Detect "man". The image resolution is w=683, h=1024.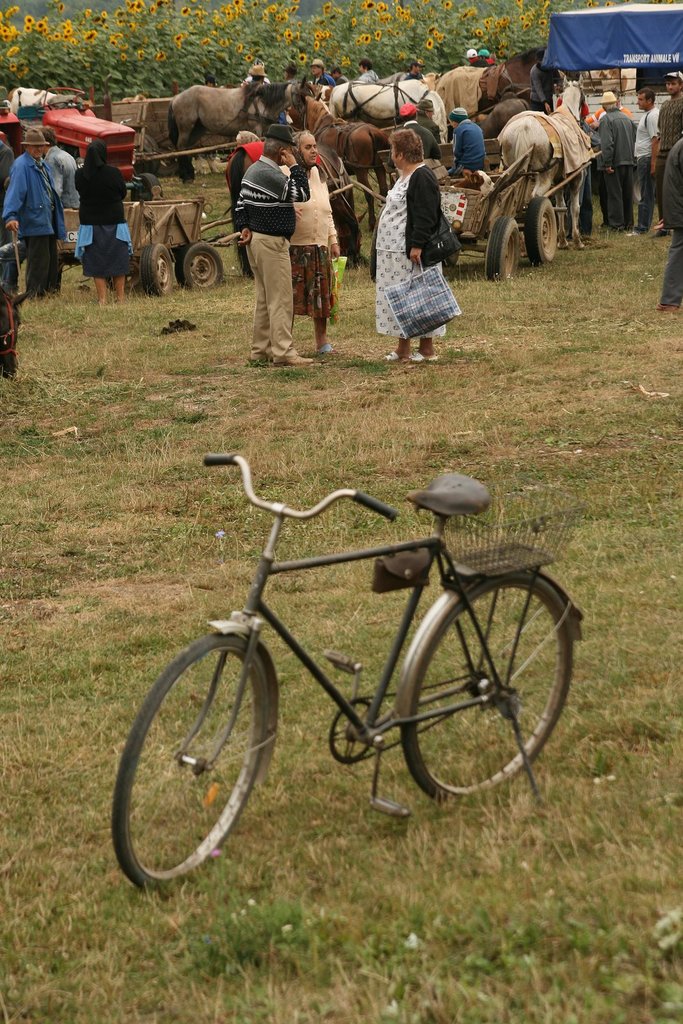
[660,69,682,230].
